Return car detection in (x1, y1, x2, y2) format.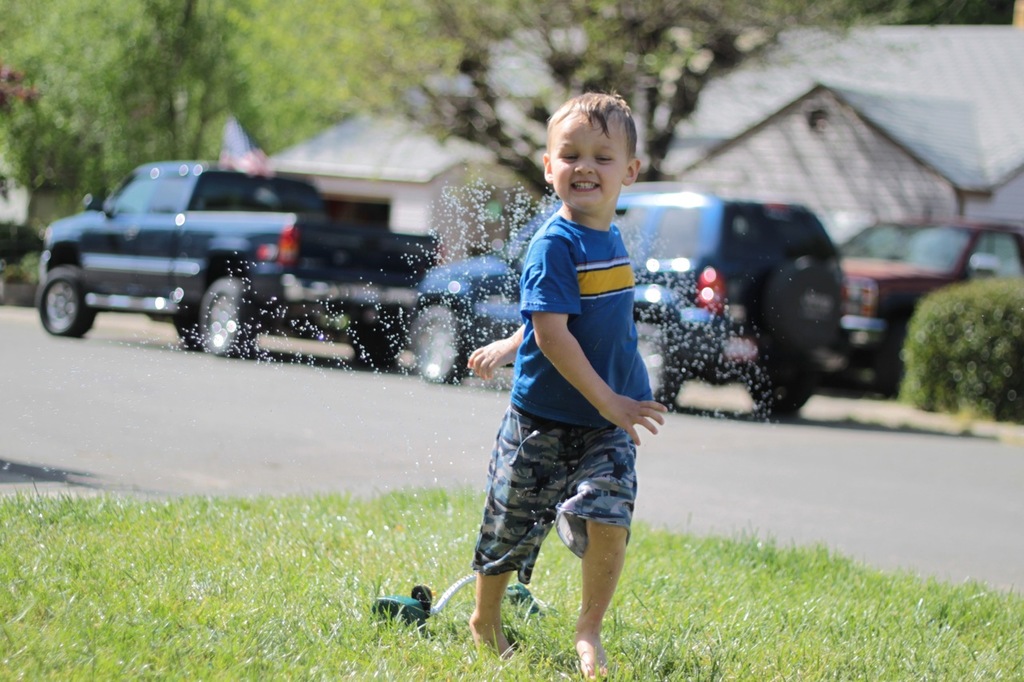
(825, 221, 1023, 391).
